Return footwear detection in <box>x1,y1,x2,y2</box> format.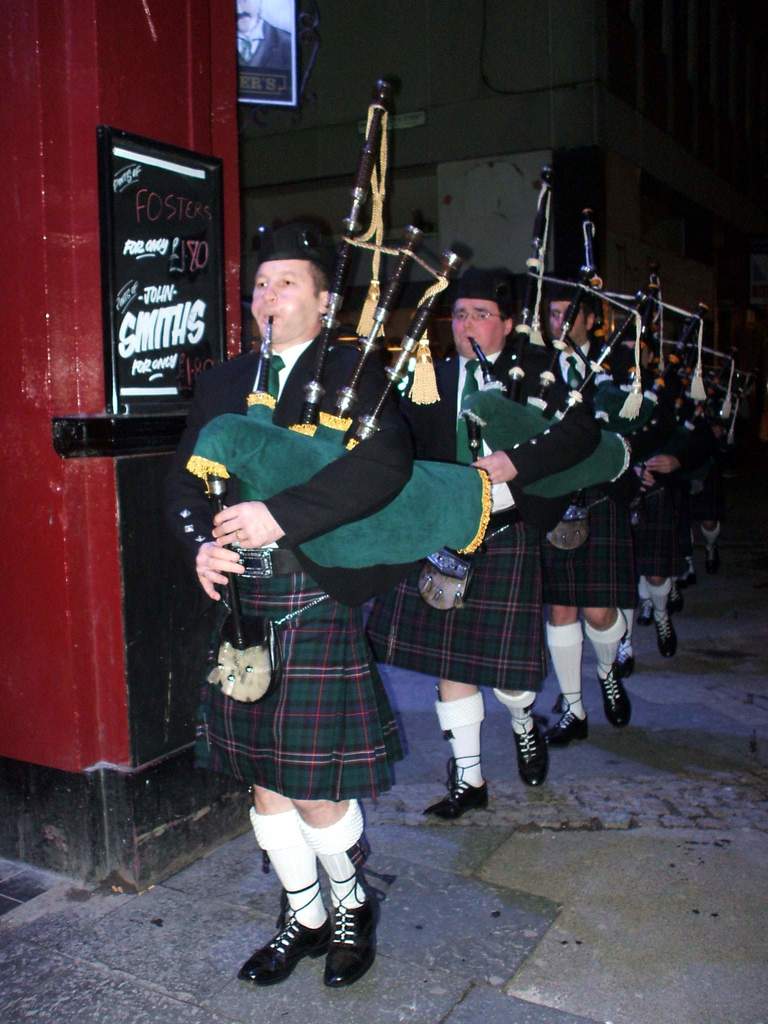
<box>506,708,550,794</box>.
